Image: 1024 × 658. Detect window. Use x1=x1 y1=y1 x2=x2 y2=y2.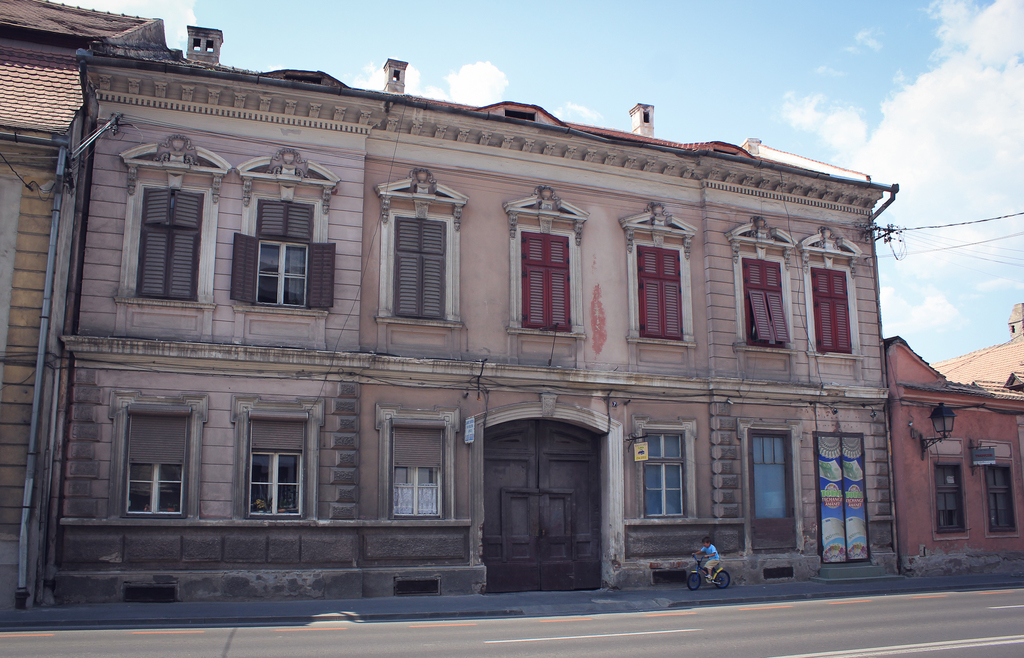
x1=645 y1=438 x2=687 y2=520.
